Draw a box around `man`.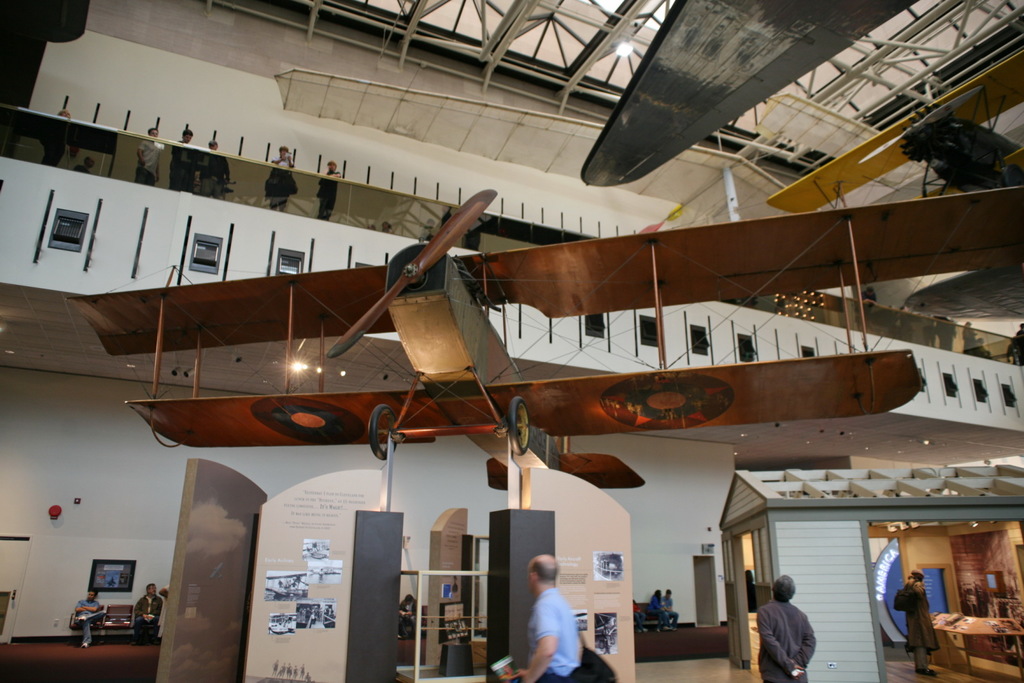
select_region(659, 584, 682, 630).
